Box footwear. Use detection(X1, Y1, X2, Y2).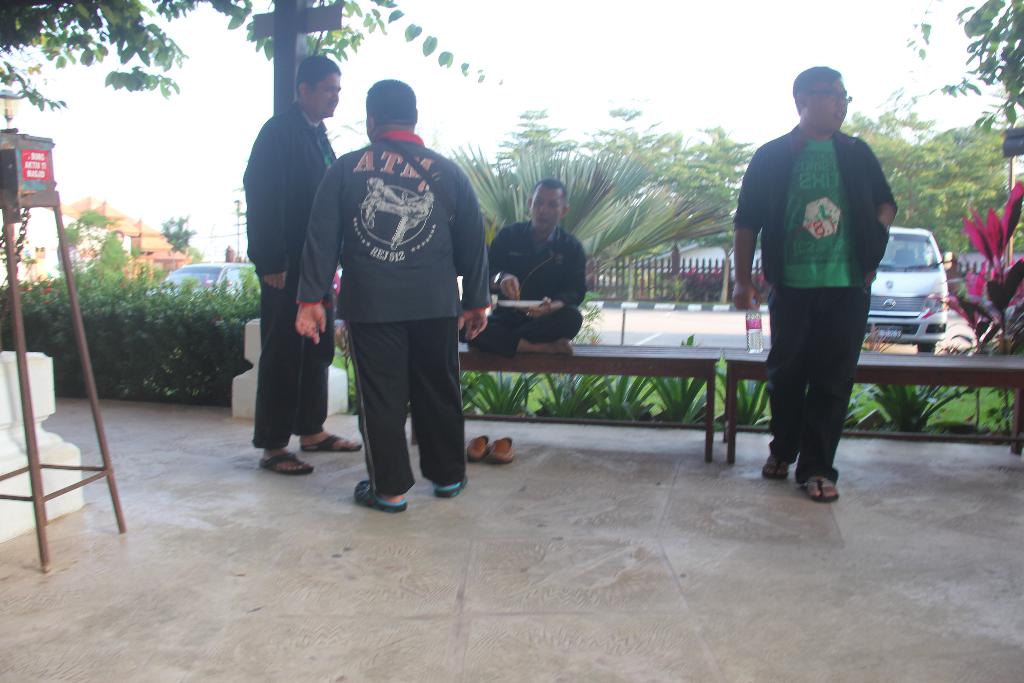
detection(486, 434, 521, 466).
